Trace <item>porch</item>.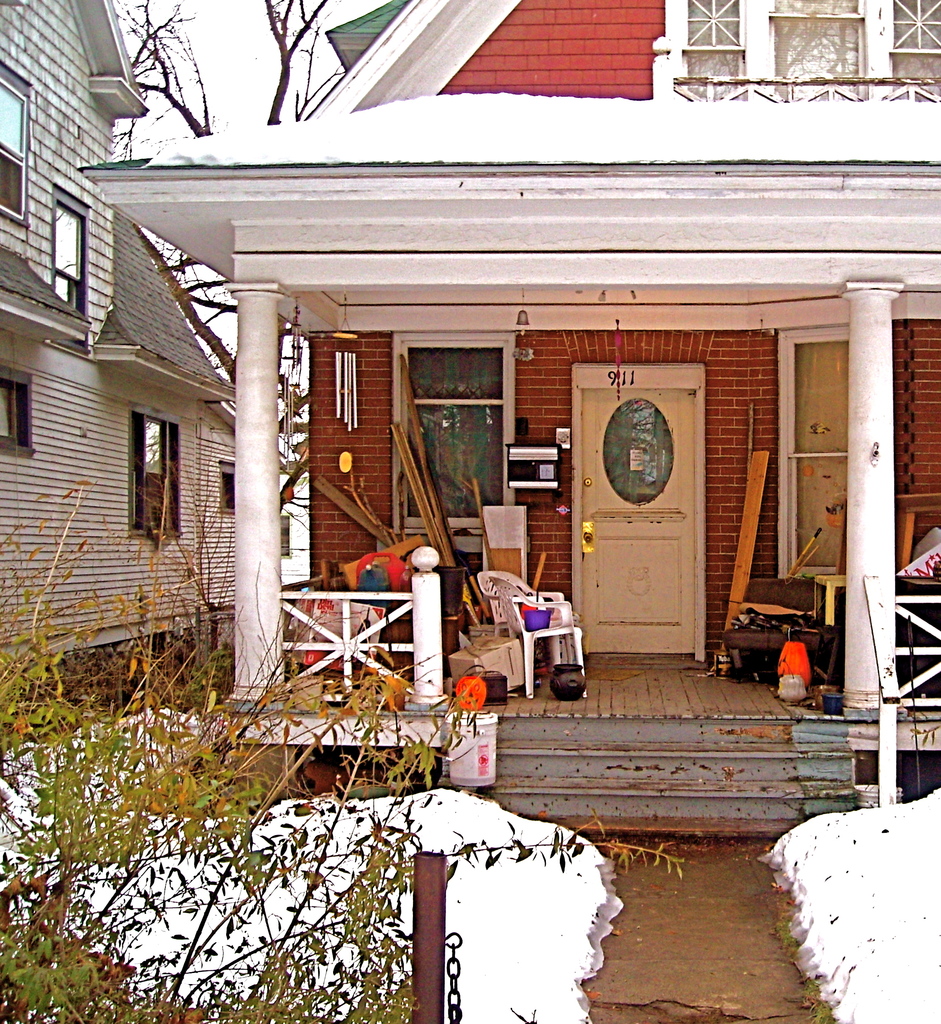
Traced to 276/558/940/713.
